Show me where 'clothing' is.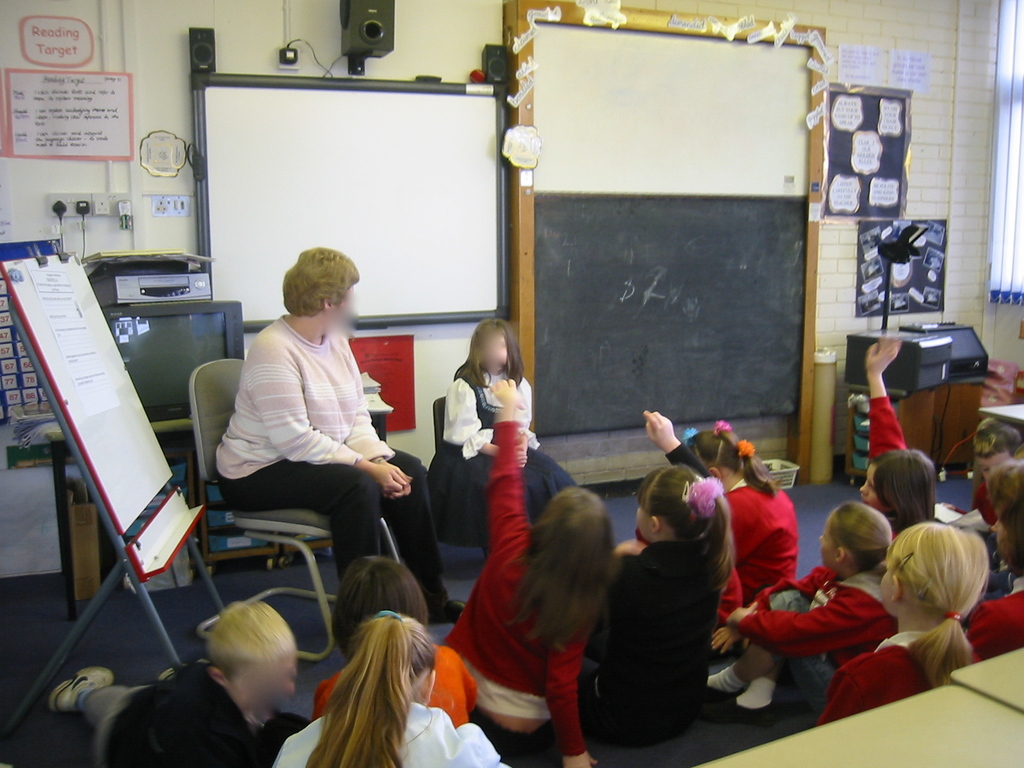
'clothing' is at l=274, t=698, r=513, b=767.
